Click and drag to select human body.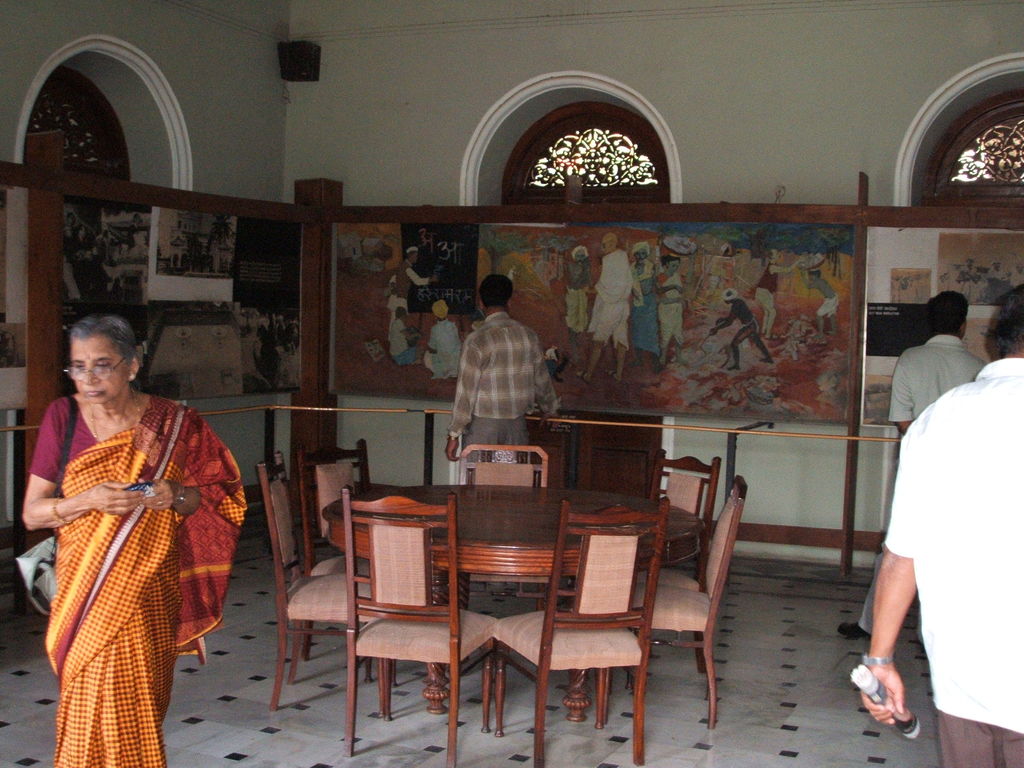
Selection: detection(387, 263, 439, 336).
